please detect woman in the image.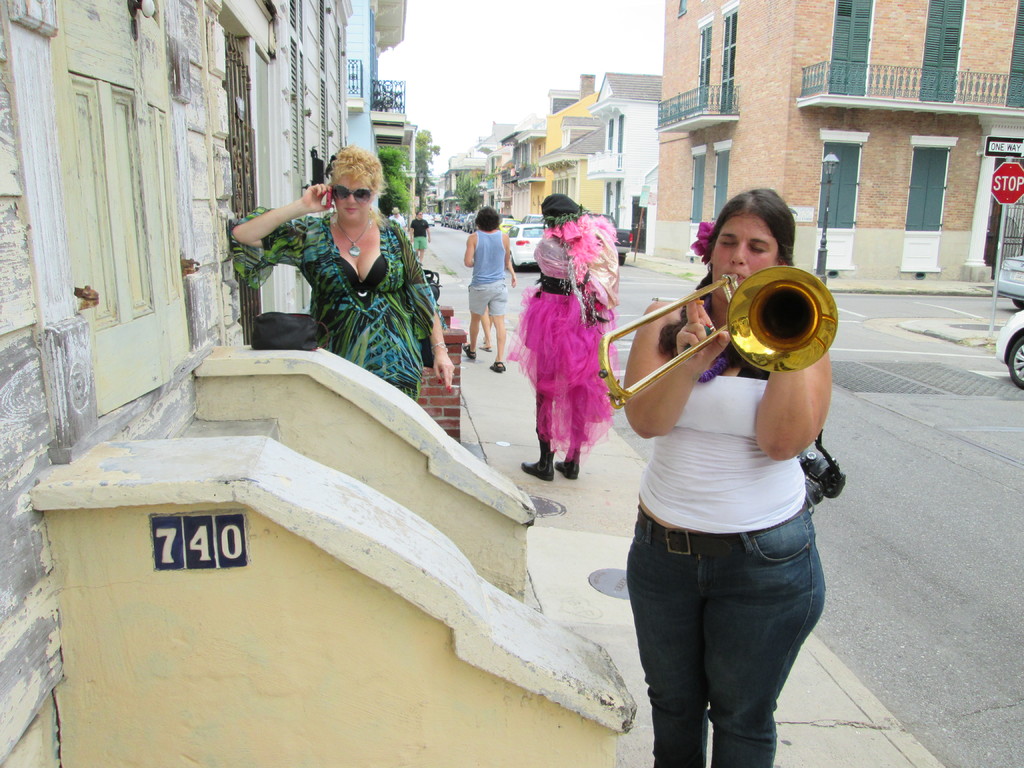
(227, 143, 458, 403).
